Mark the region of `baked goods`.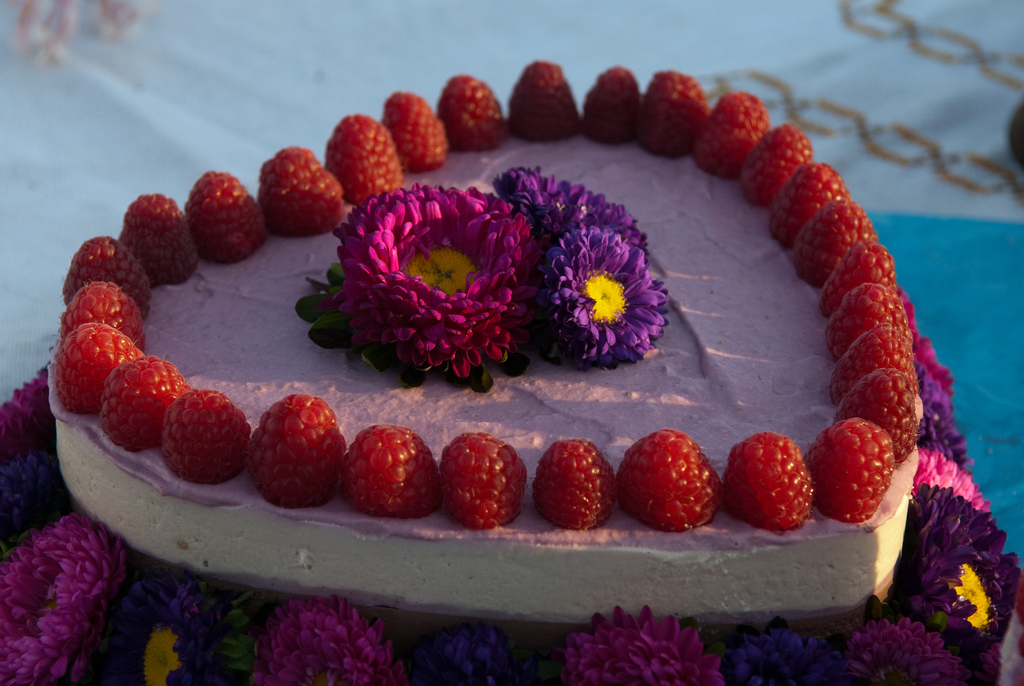
Region: bbox(0, 118, 1018, 640).
